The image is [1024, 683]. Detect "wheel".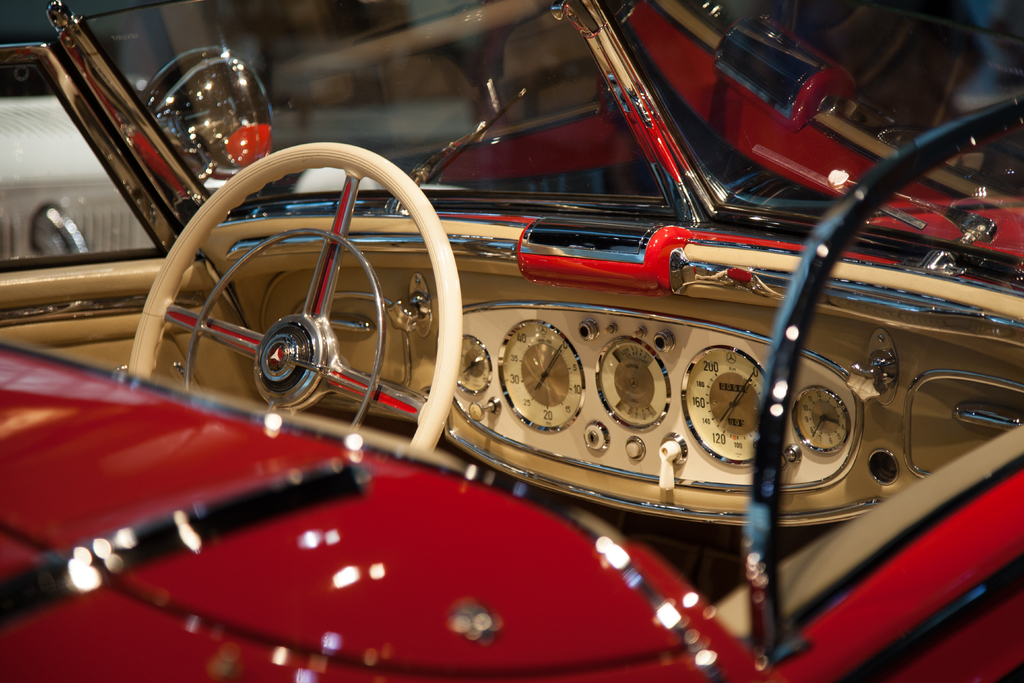
Detection: 126, 138, 464, 452.
